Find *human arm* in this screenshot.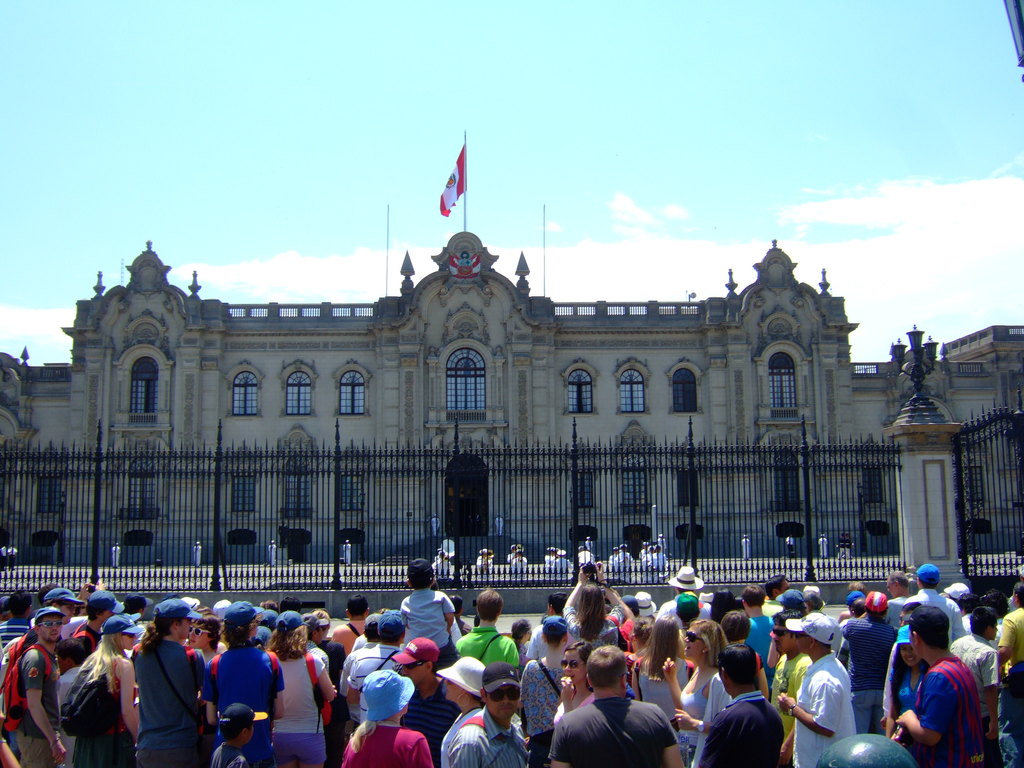
The bounding box for *human arm* is Rect(269, 658, 289, 720).
